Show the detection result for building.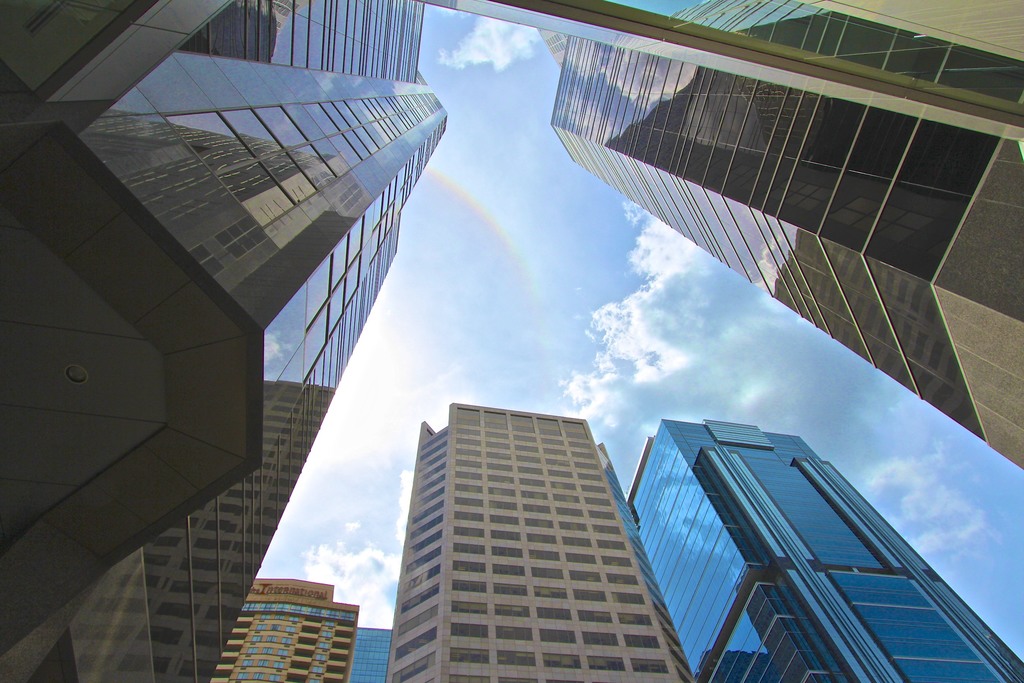
crop(627, 416, 1023, 682).
